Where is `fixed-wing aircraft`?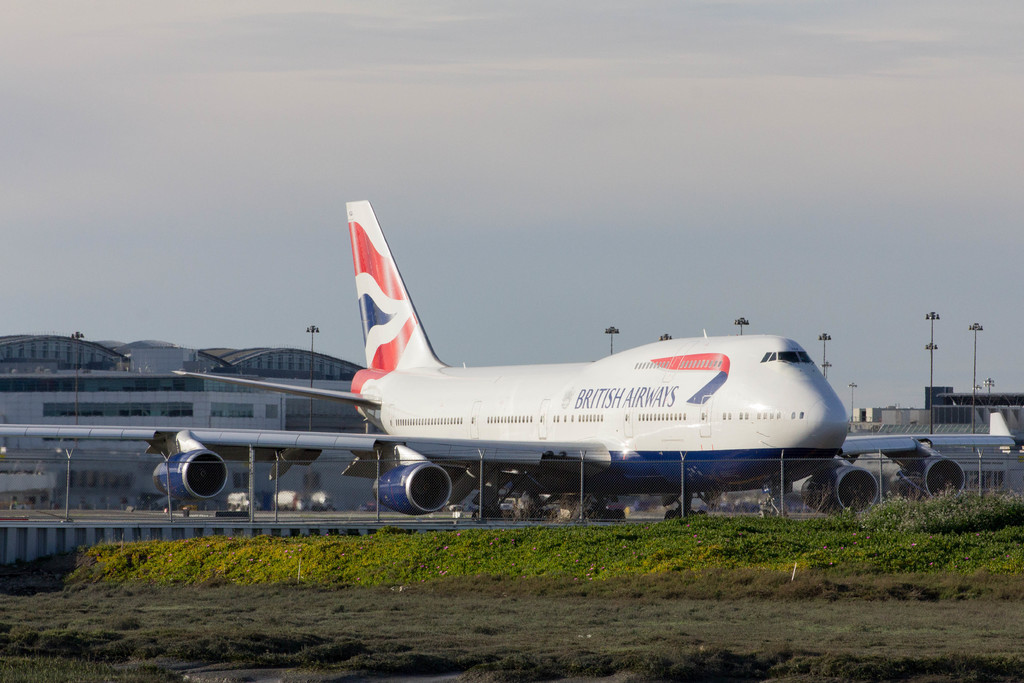
0 188 1023 527.
